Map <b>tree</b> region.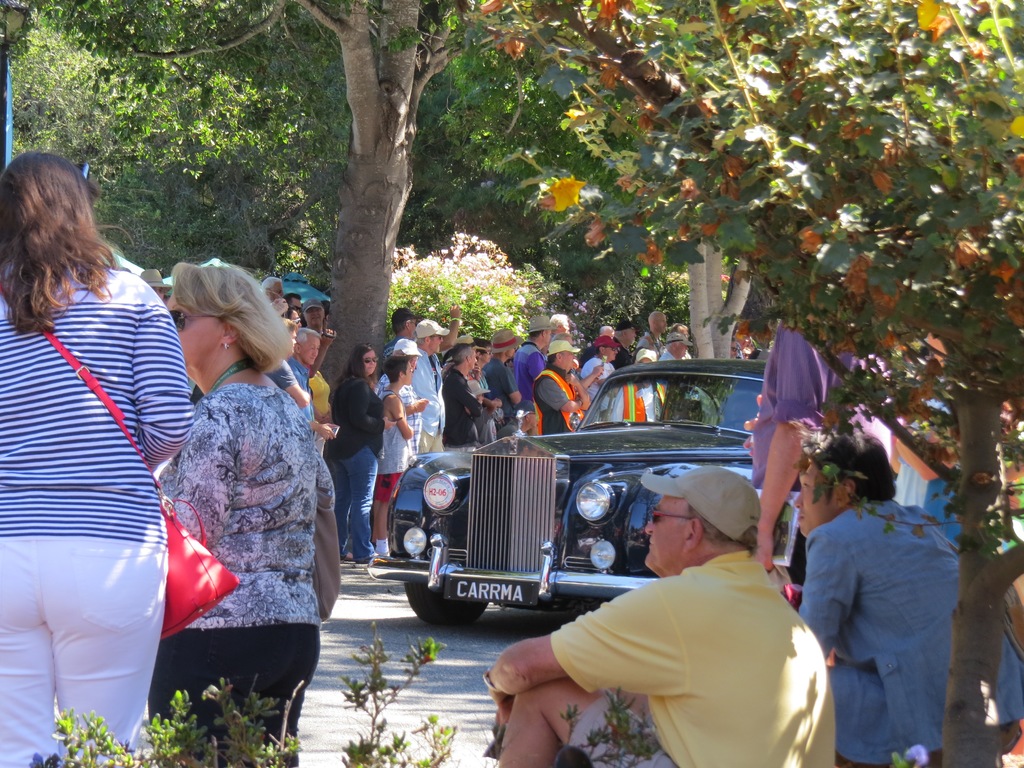
Mapped to <box>467,0,1018,766</box>.
